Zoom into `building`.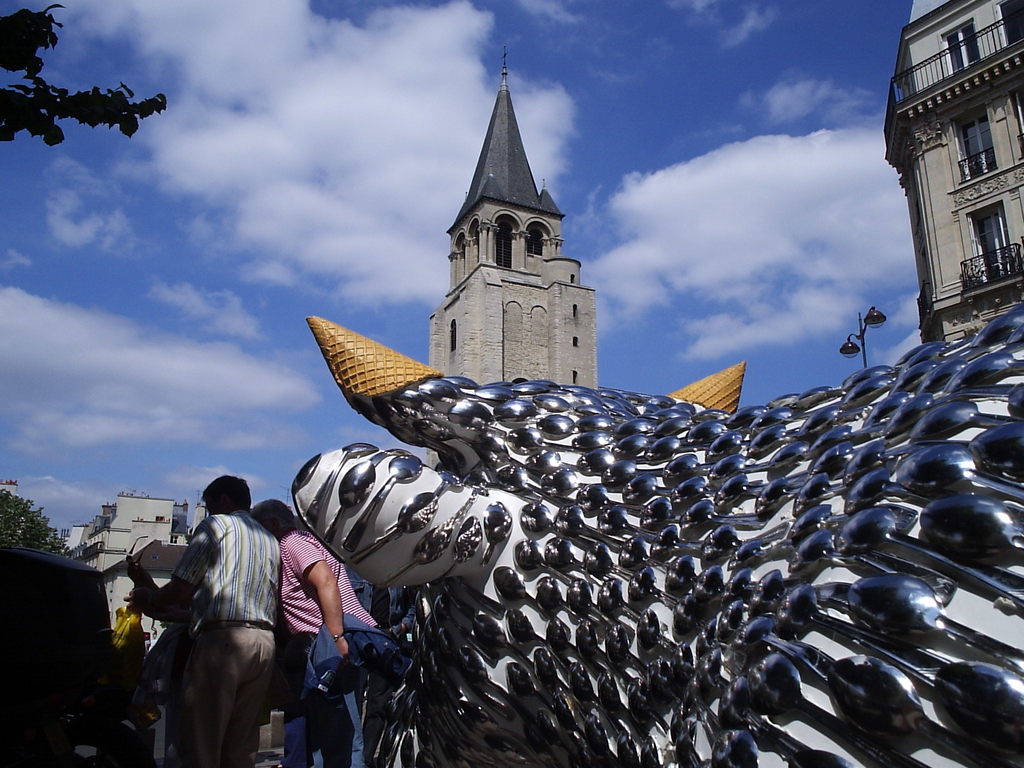
Zoom target: Rect(882, 0, 1023, 342).
